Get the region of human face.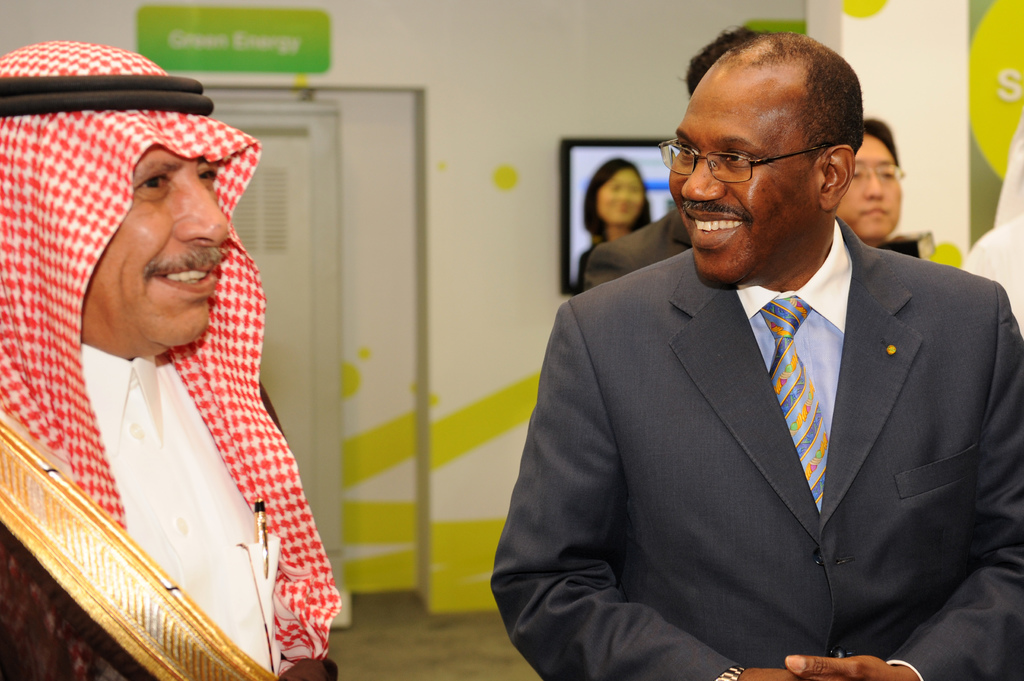
669, 62, 818, 284.
